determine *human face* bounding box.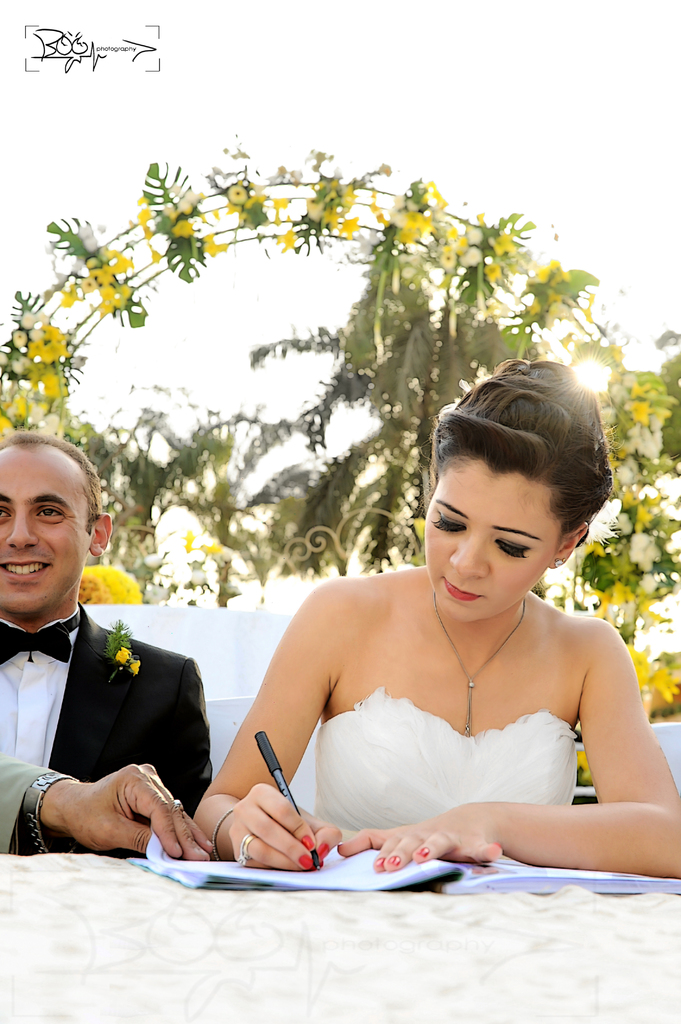
Determined: (0,438,95,614).
